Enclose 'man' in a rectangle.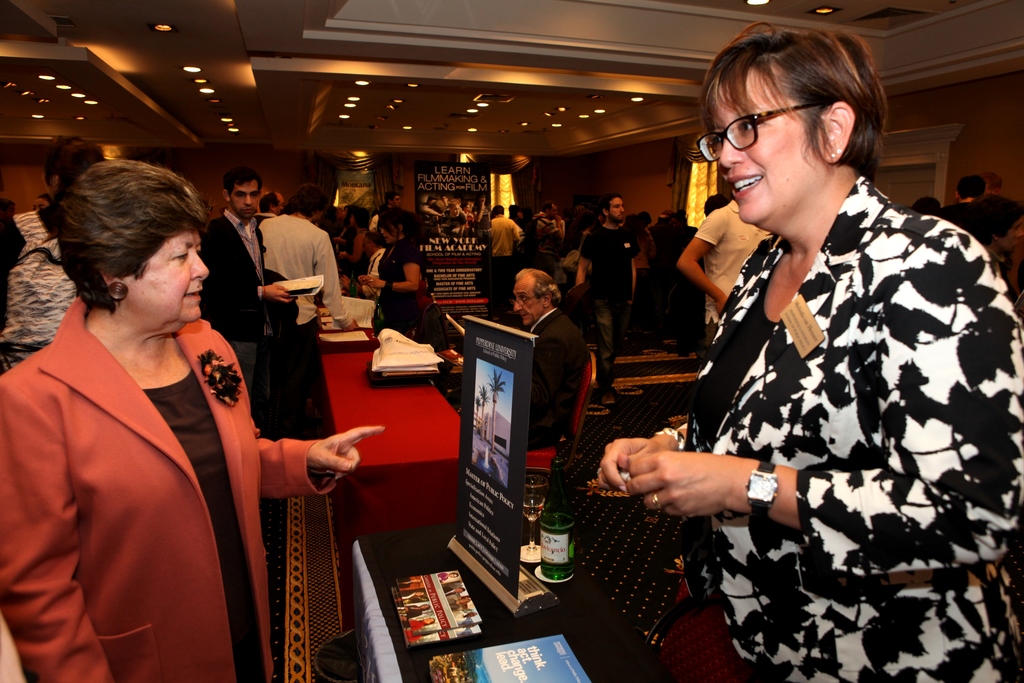
left=570, top=194, right=634, bottom=412.
